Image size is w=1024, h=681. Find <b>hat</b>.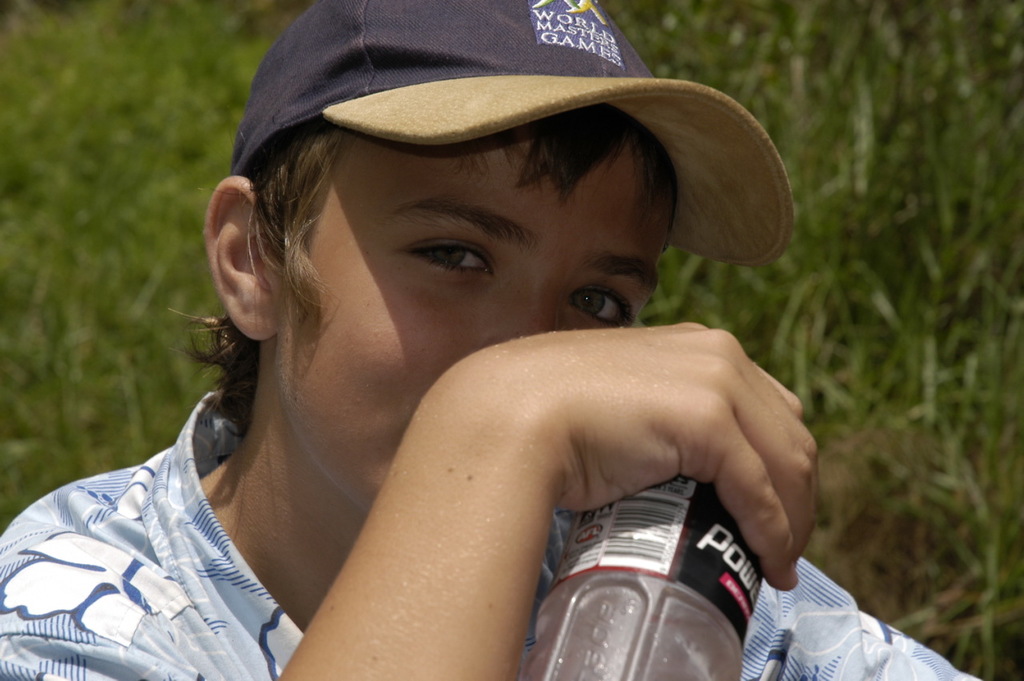
Rect(228, 0, 791, 271).
